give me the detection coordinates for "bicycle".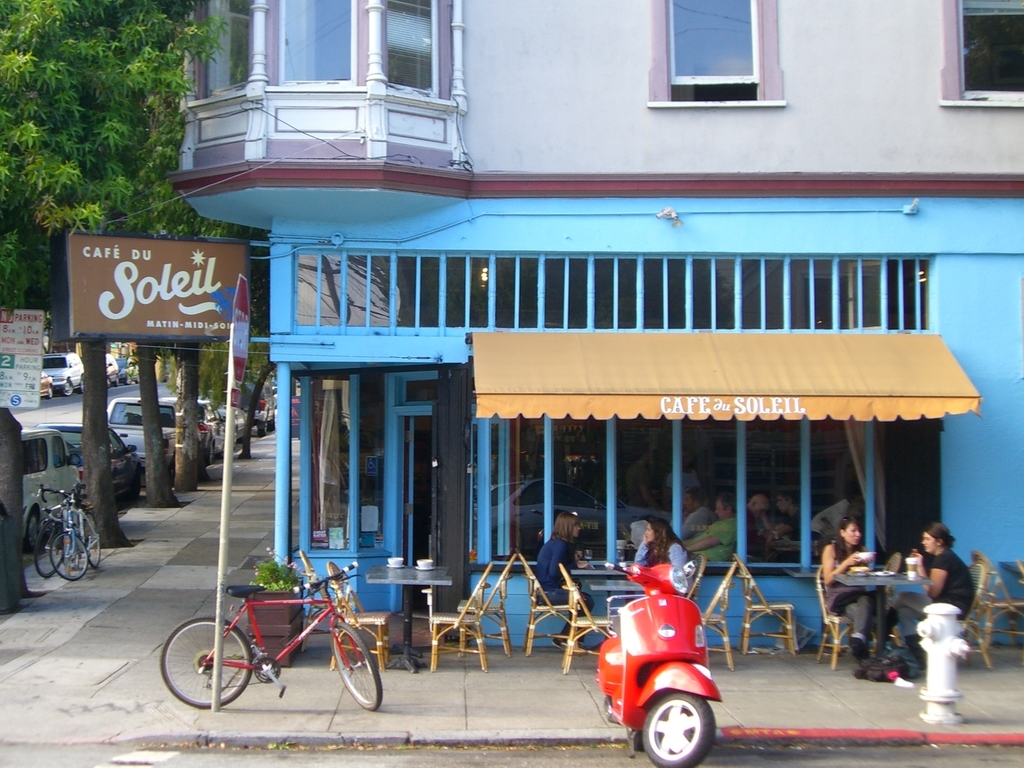
box=[40, 486, 104, 581].
